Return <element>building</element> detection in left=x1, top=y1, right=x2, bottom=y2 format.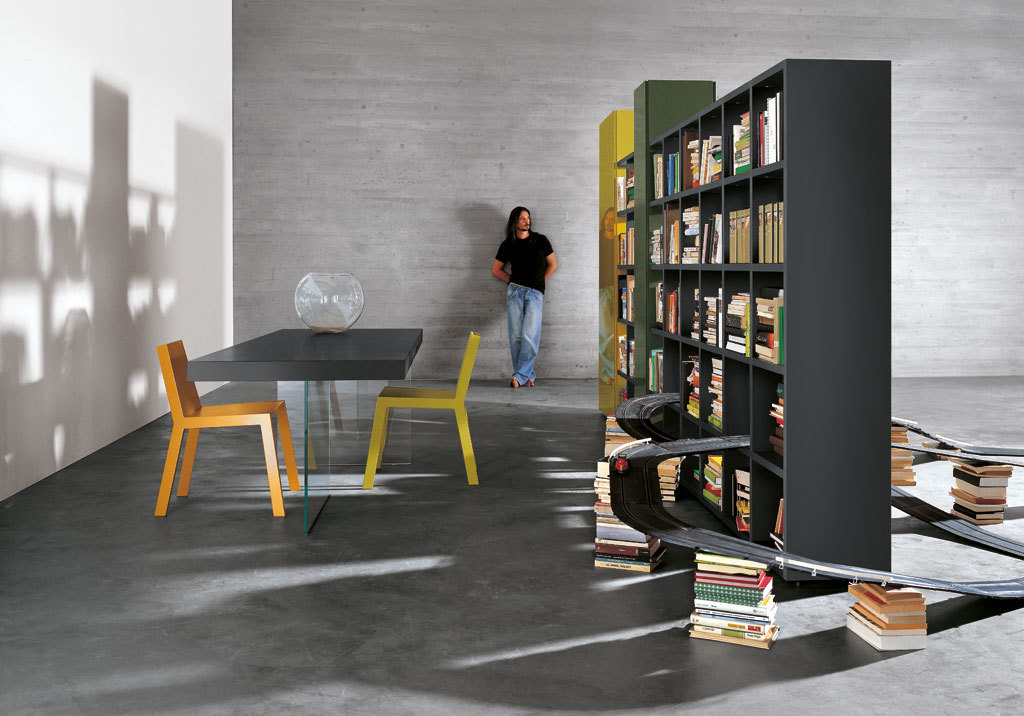
left=1, top=3, right=1023, bottom=715.
